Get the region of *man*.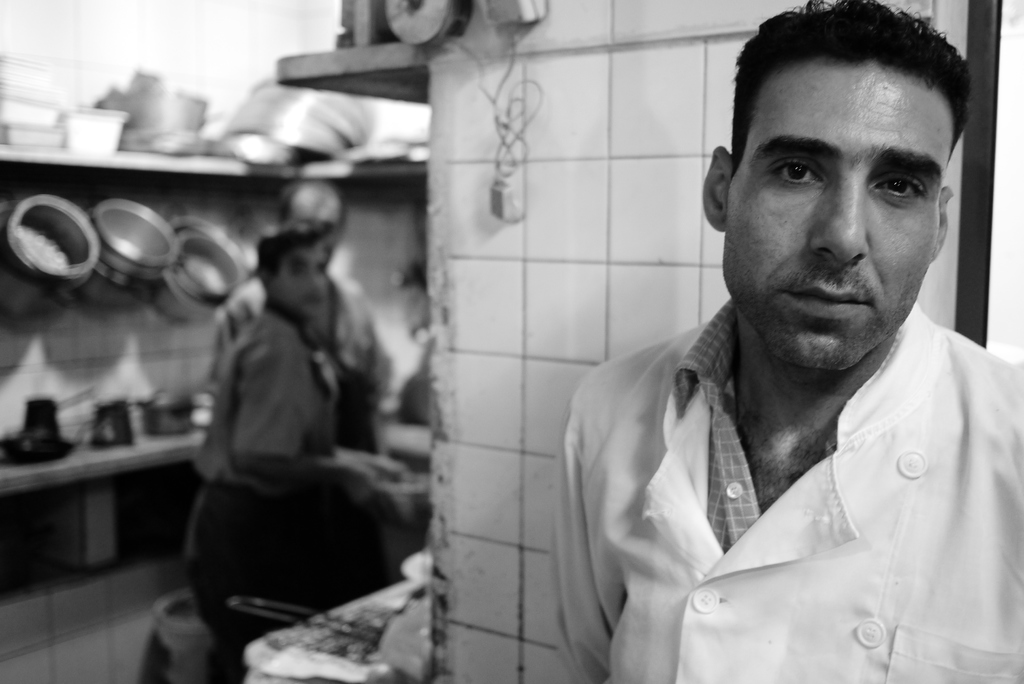
bbox=[539, 7, 1023, 681].
